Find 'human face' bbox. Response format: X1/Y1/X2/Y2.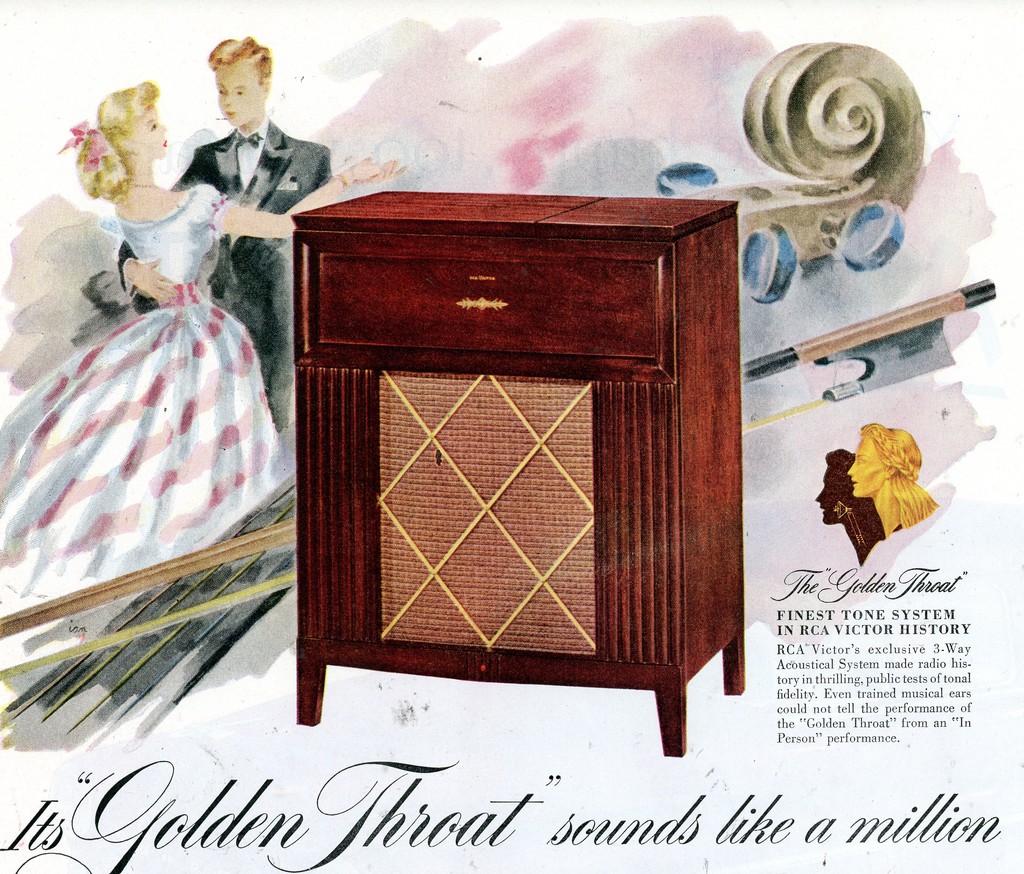
799/450/854/524.
